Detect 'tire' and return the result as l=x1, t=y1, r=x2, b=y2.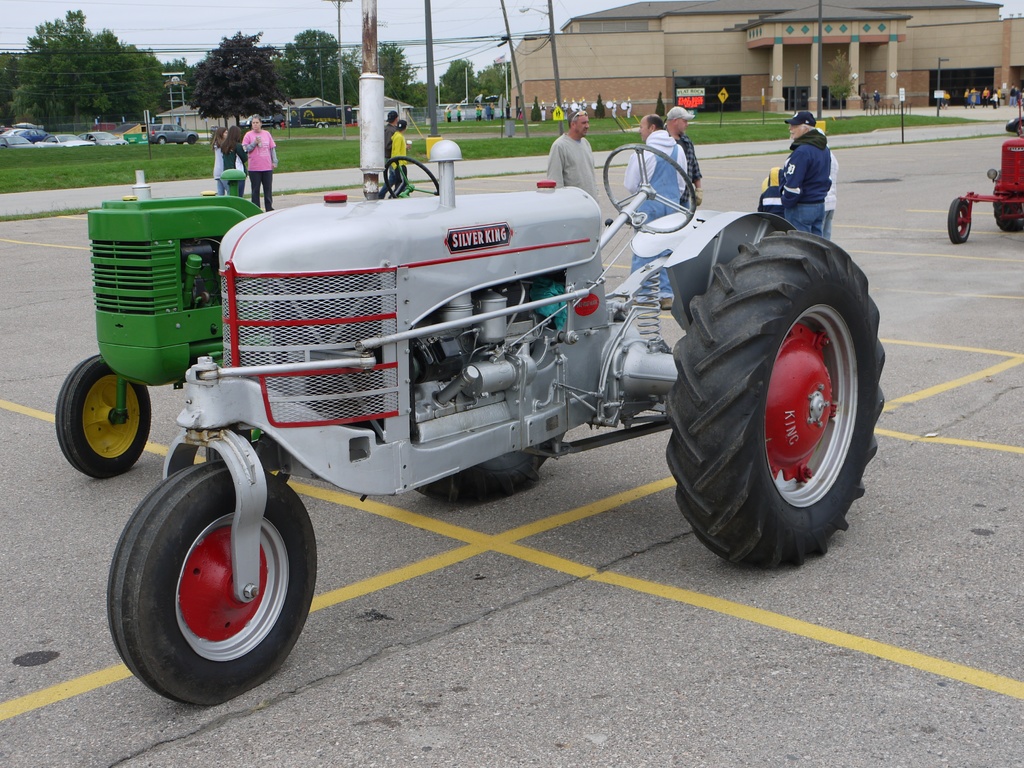
l=176, t=139, r=188, b=145.
